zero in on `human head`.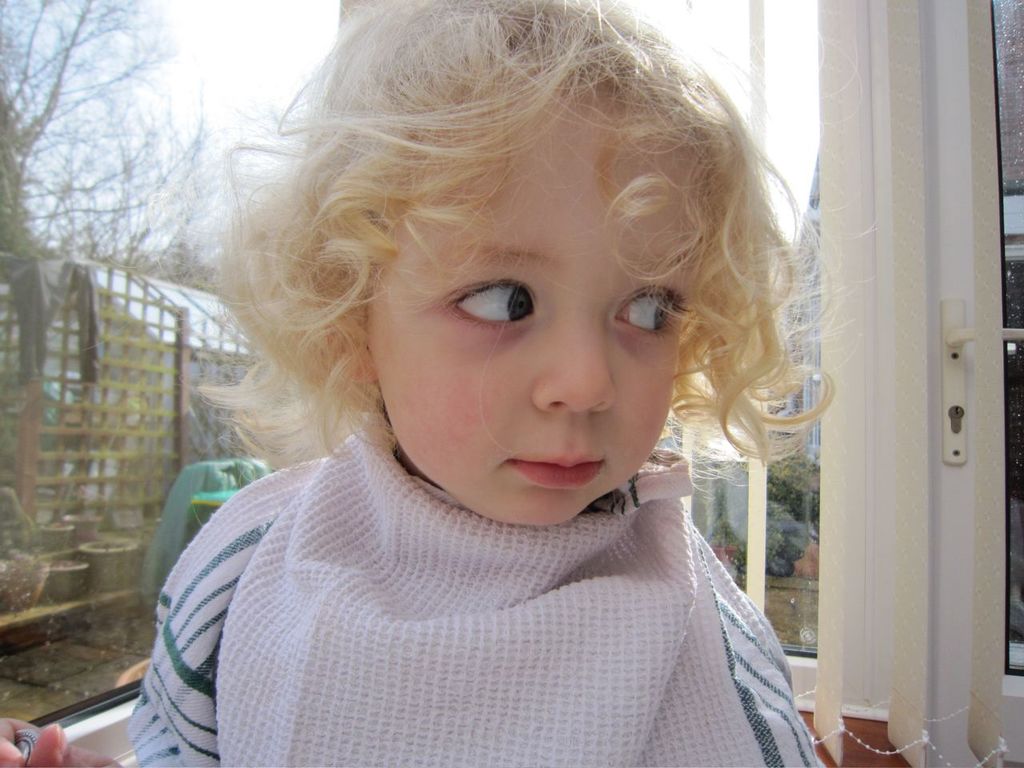
Zeroed in: x1=222 y1=4 x2=810 y2=544.
